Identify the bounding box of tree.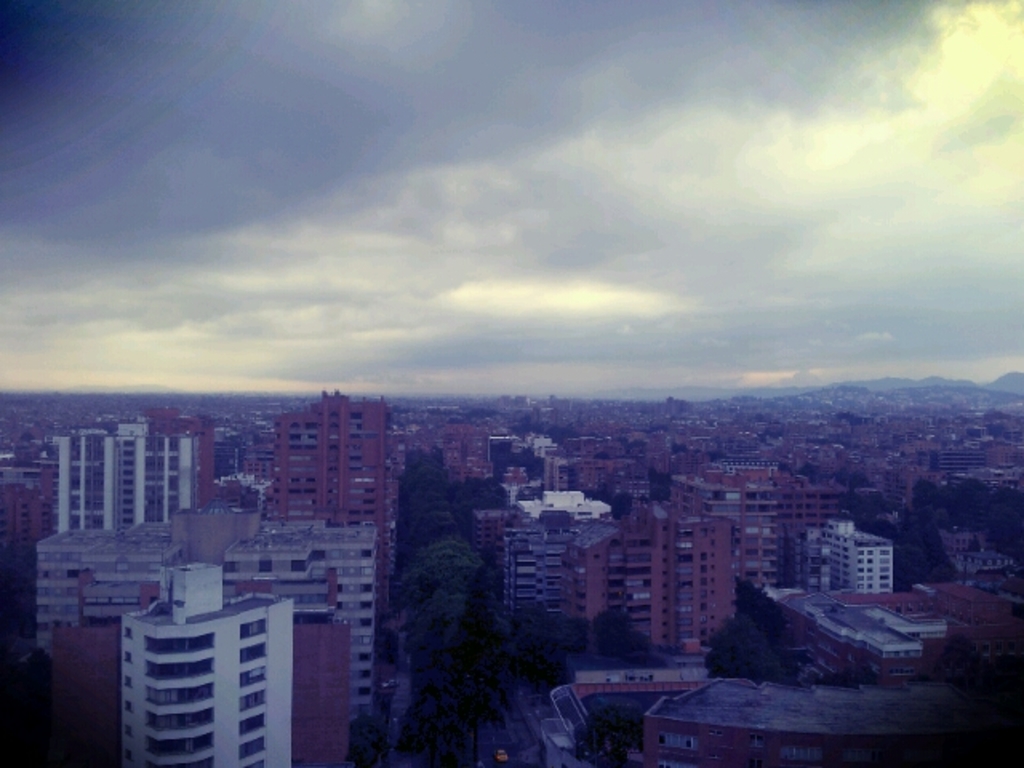
crop(390, 400, 411, 414).
